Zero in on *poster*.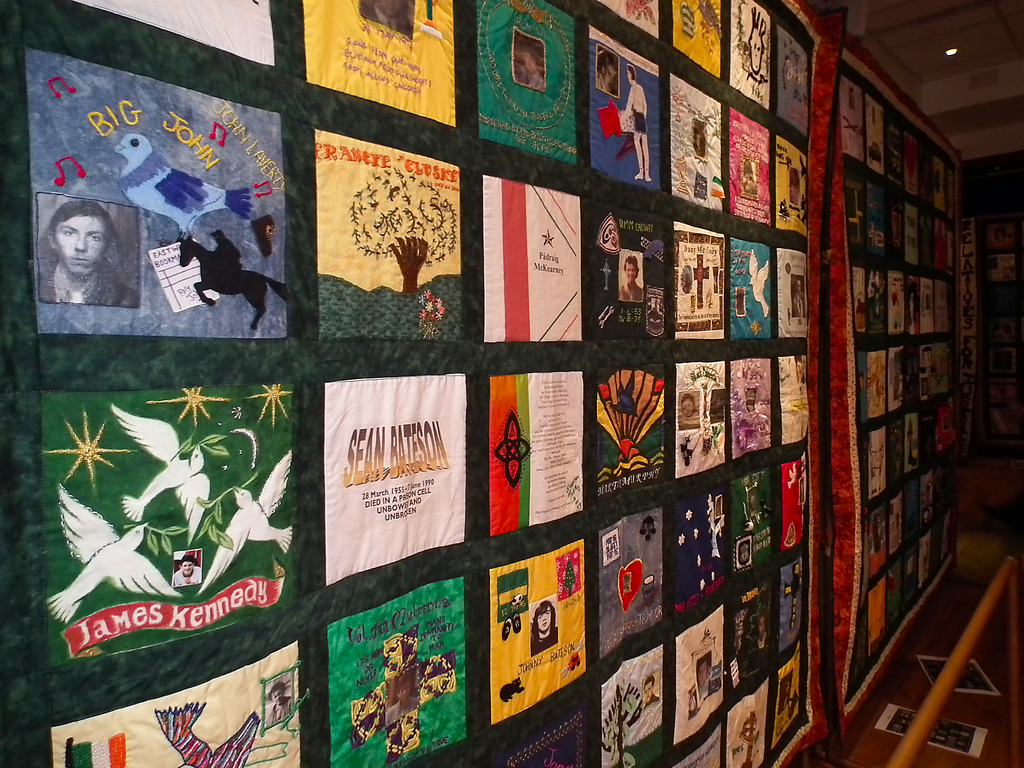
Zeroed in: Rect(595, 362, 664, 498).
